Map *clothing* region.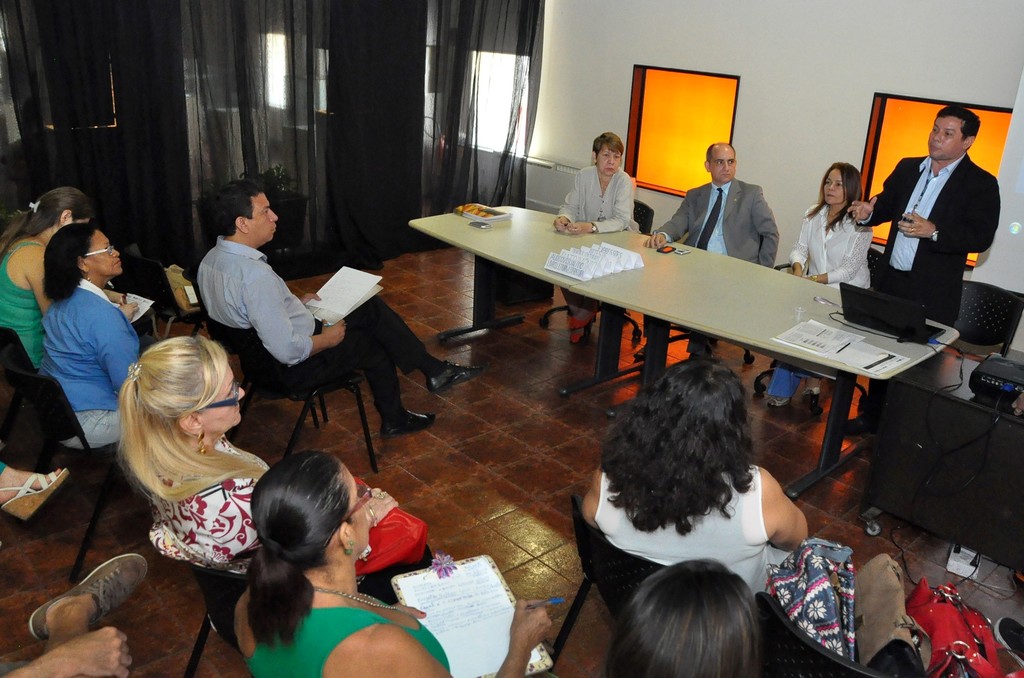
Mapped to 31, 278, 141, 448.
